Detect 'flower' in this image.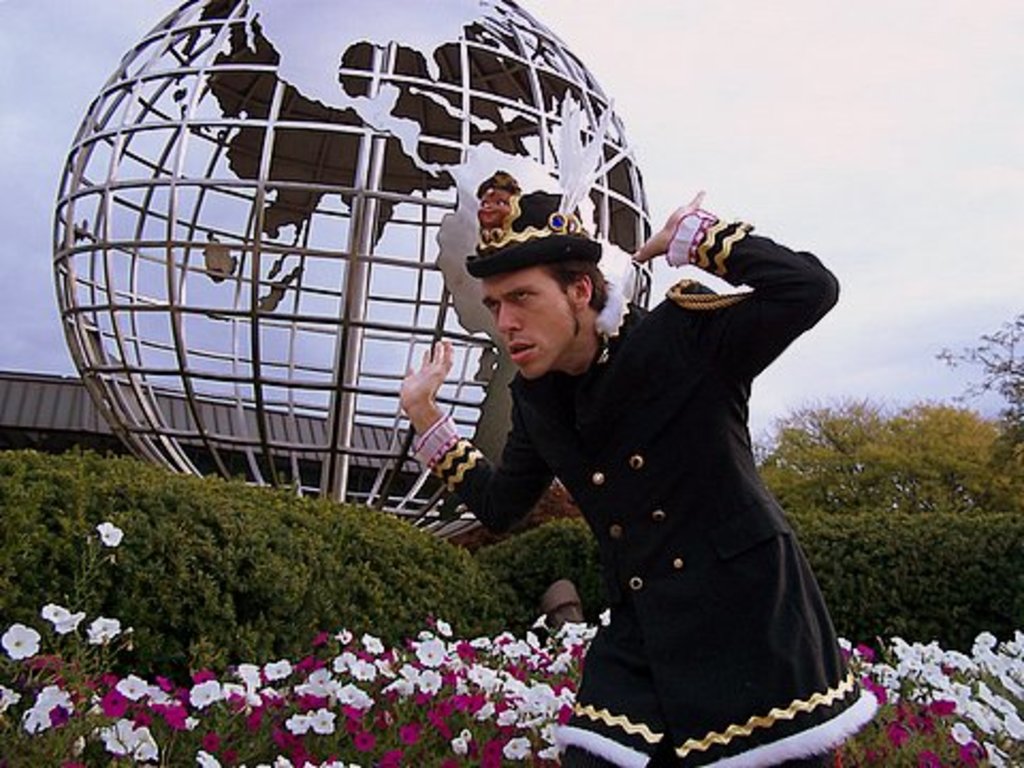
Detection: pyautogui.locateOnScreen(94, 514, 124, 544).
